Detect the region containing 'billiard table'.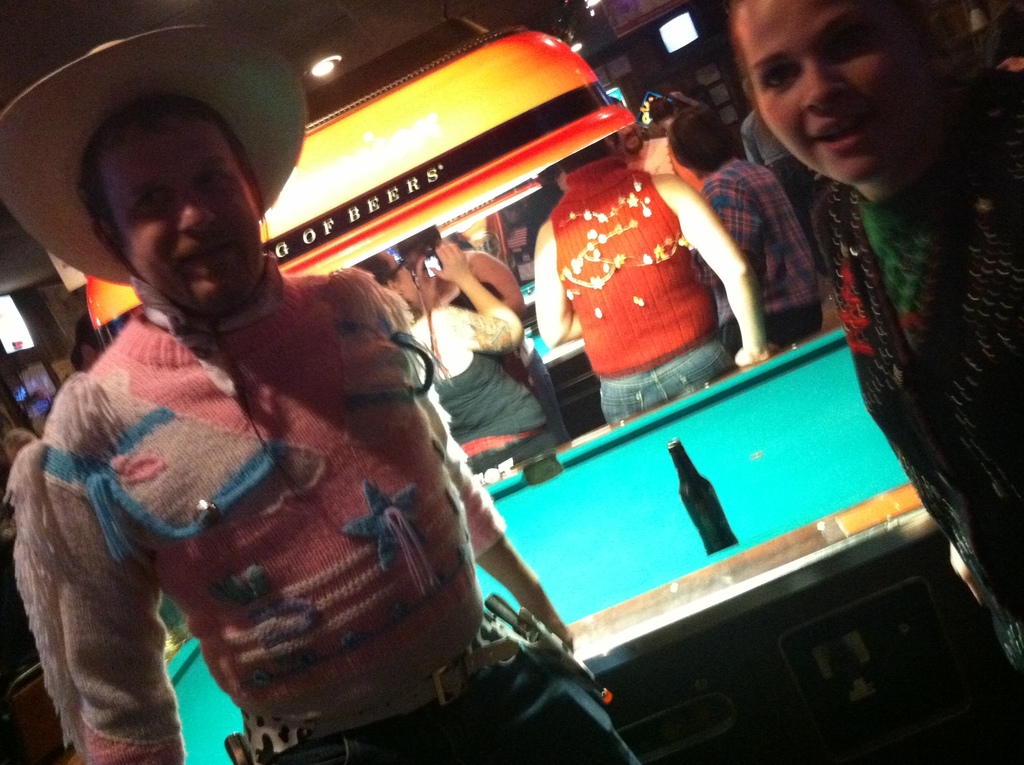
bbox=(163, 325, 948, 764).
